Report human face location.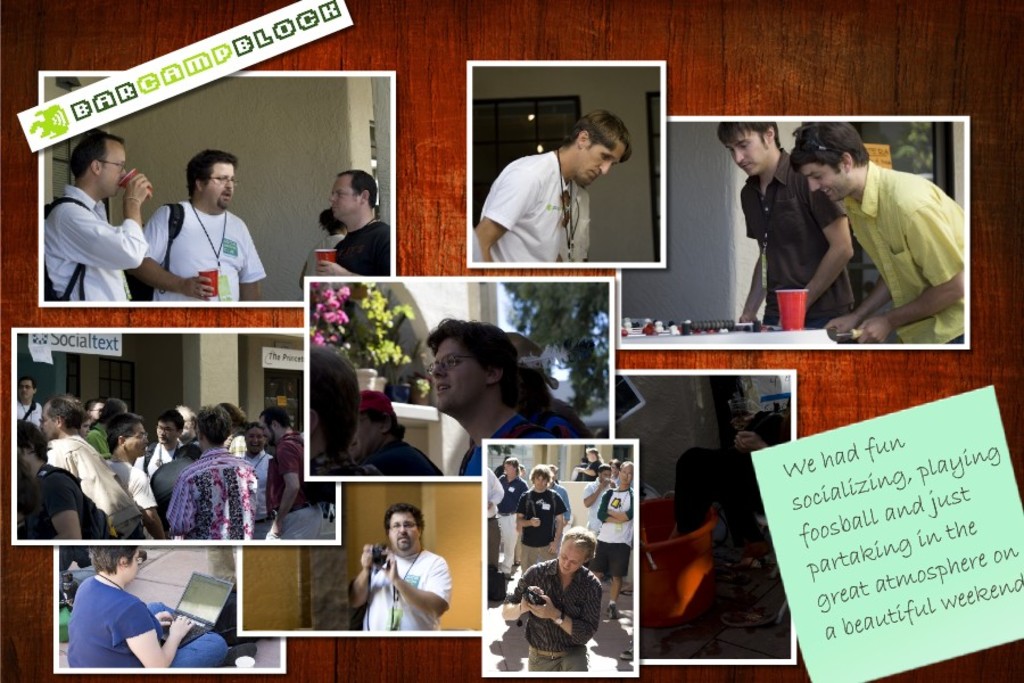
Report: x1=388 y1=510 x2=418 y2=553.
